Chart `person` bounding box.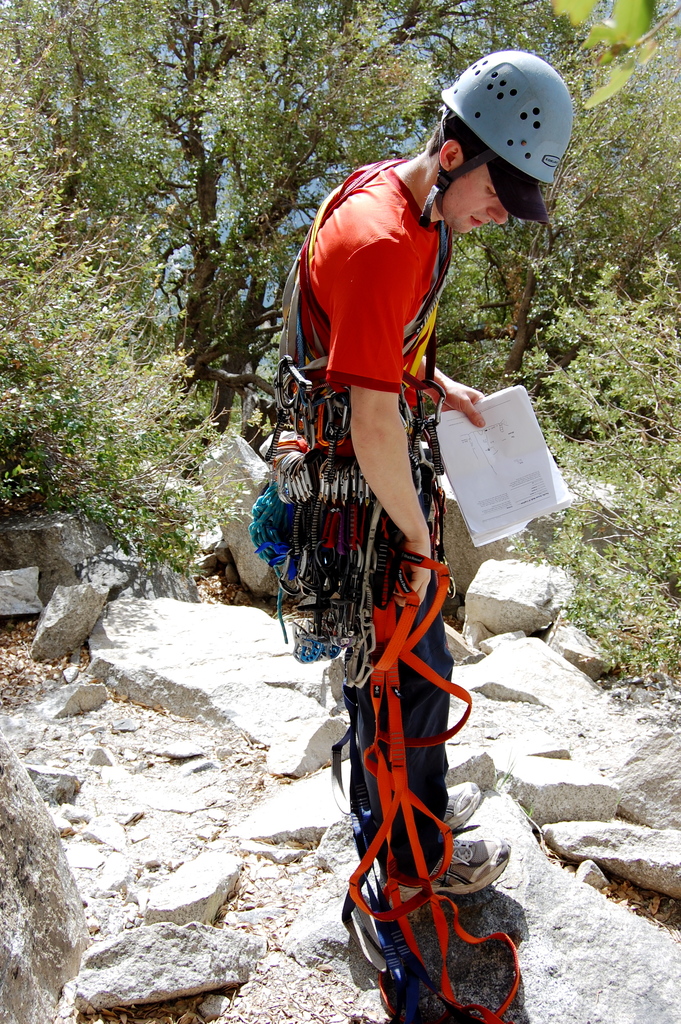
Charted: <box>261,83,528,975</box>.
